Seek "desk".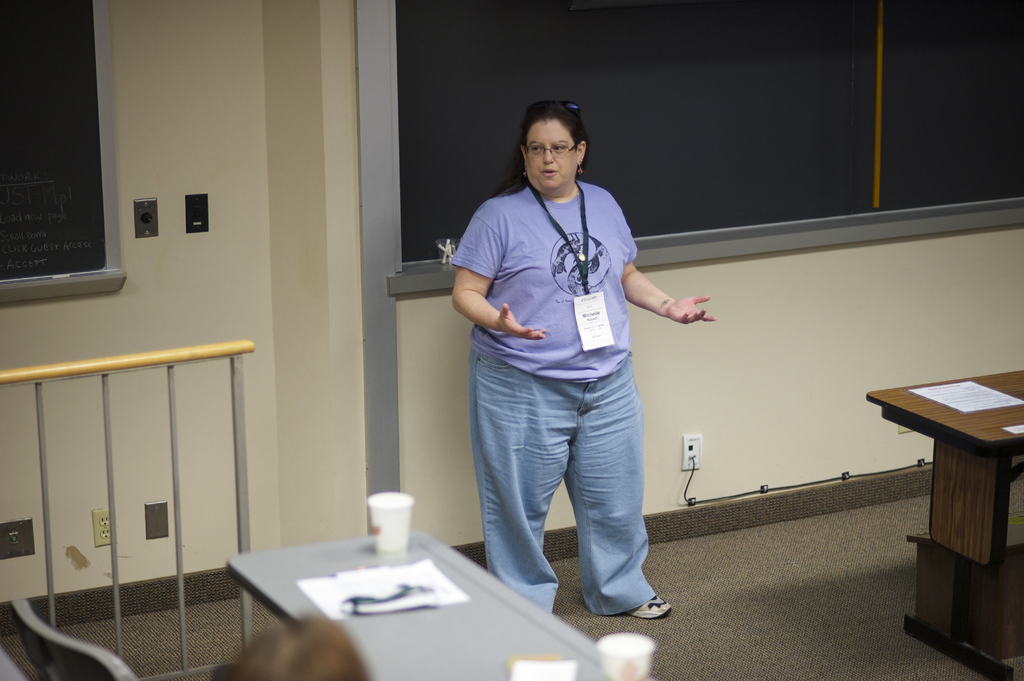
869 371 1023 680.
